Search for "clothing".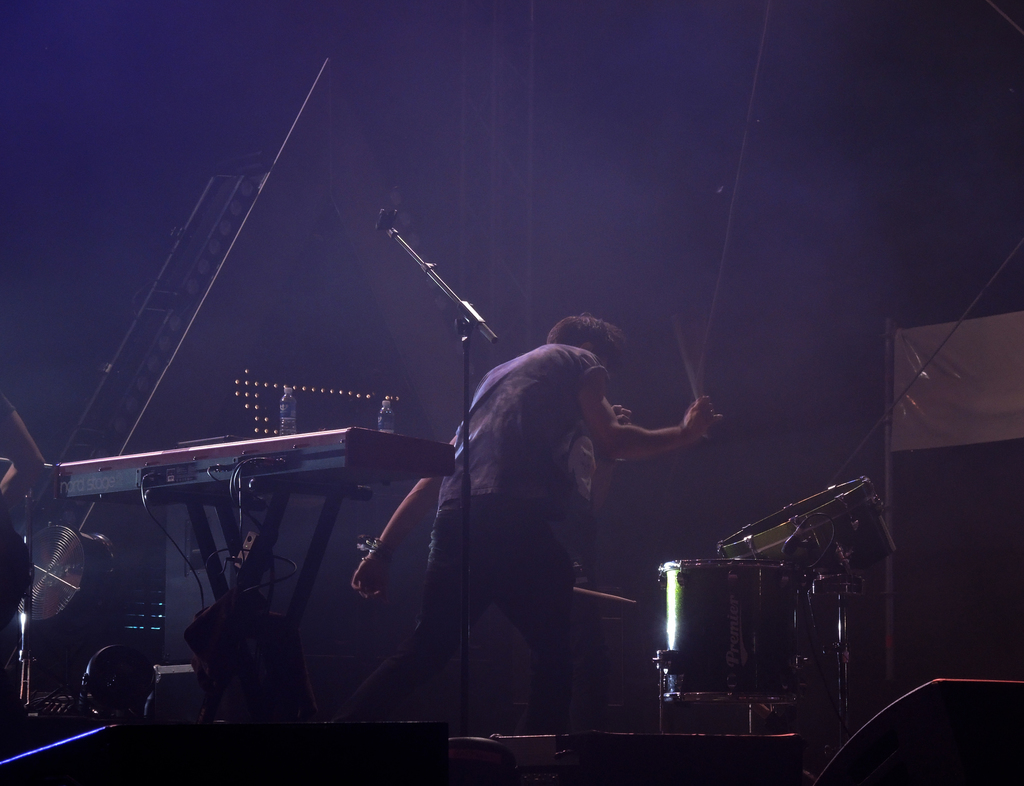
Found at x1=404, y1=298, x2=701, y2=725.
